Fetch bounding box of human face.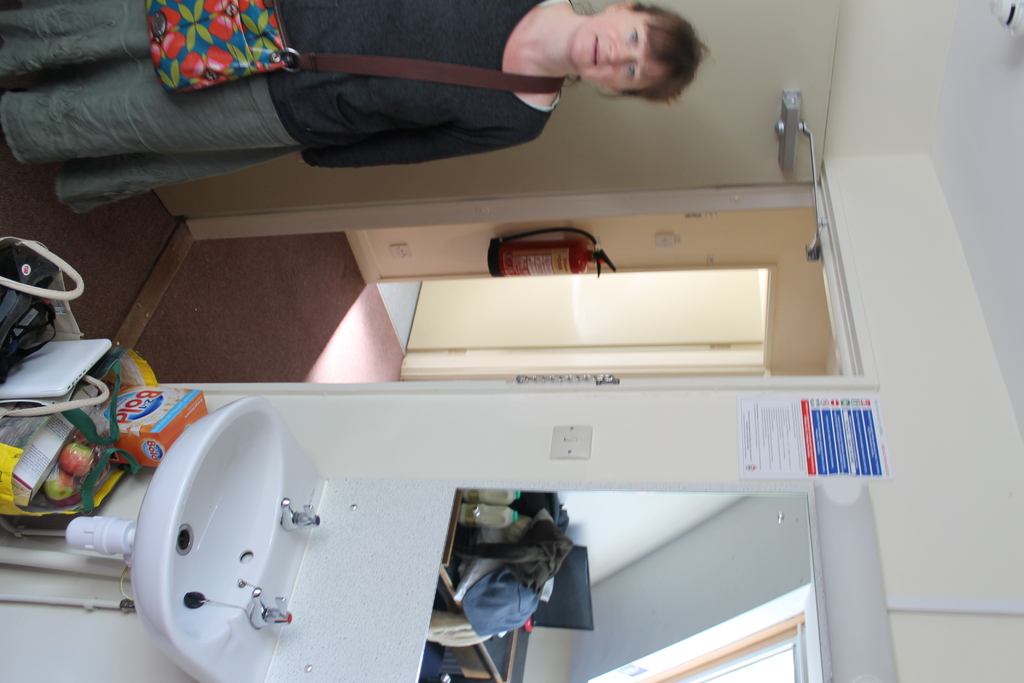
Bbox: x1=572 y1=10 x2=656 y2=93.
